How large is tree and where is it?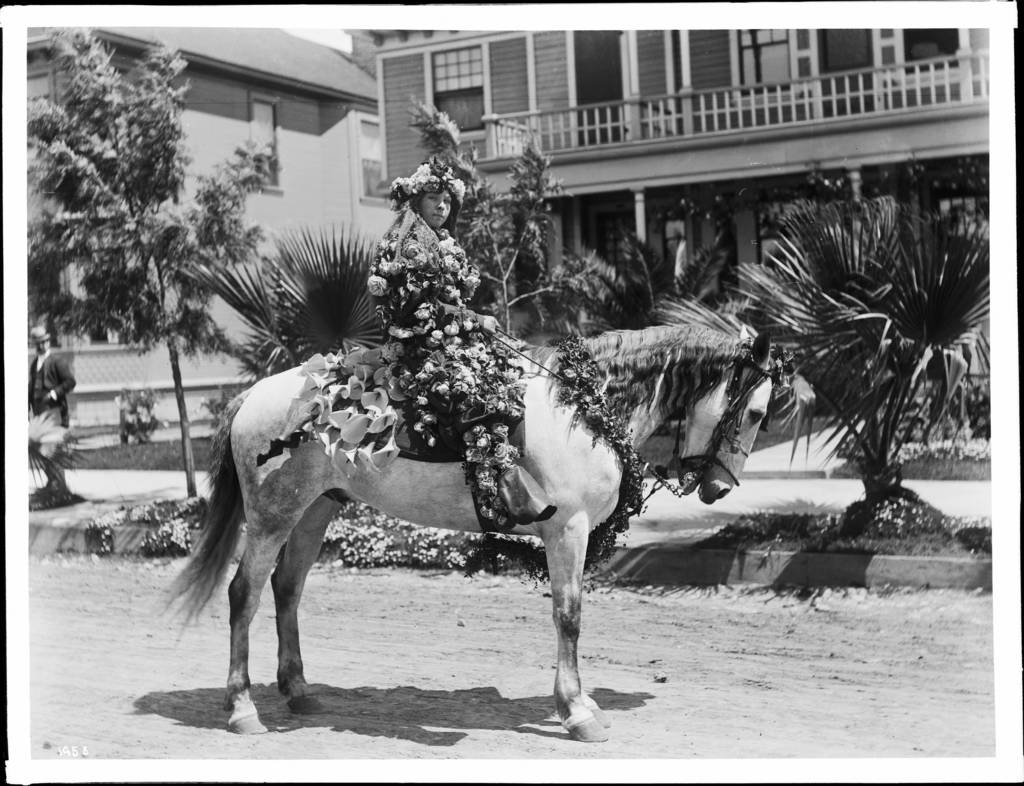
Bounding box: <bbox>29, 30, 271, 499</bbox>.
